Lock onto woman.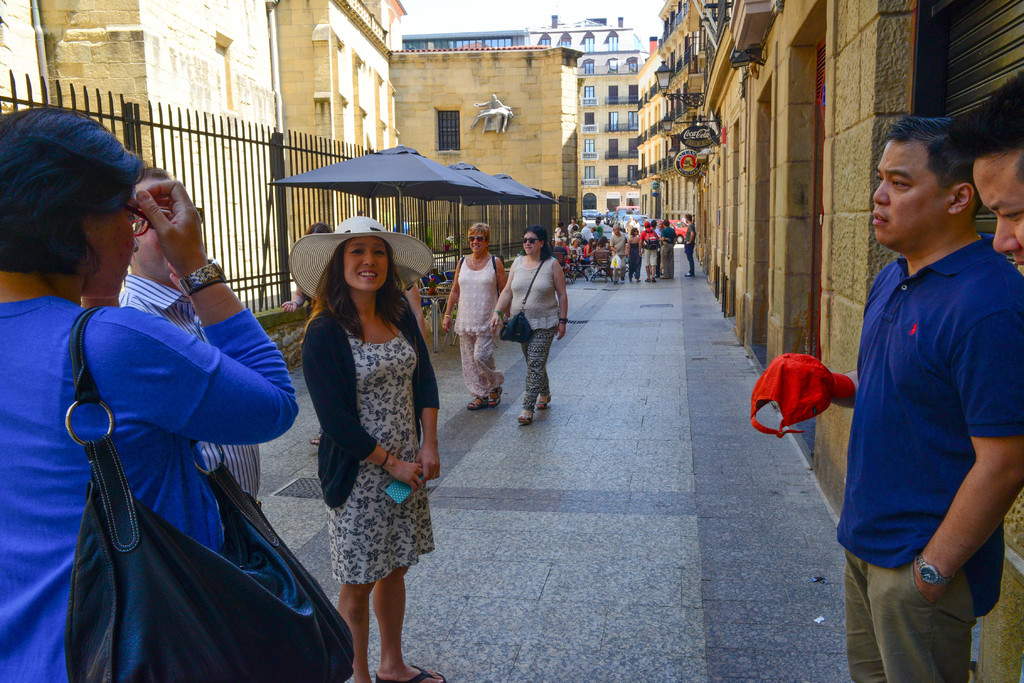
Locked: <region>0, 108, 299, 682</region>.
